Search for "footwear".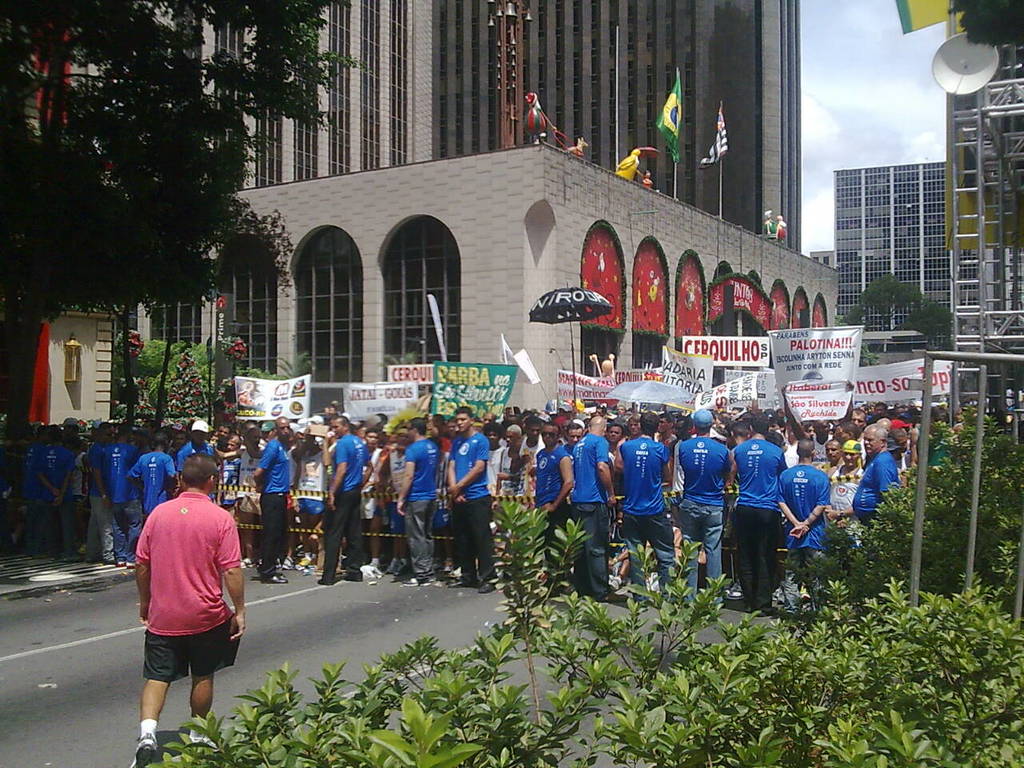
Found at locate(282, 554, 293, 570).
